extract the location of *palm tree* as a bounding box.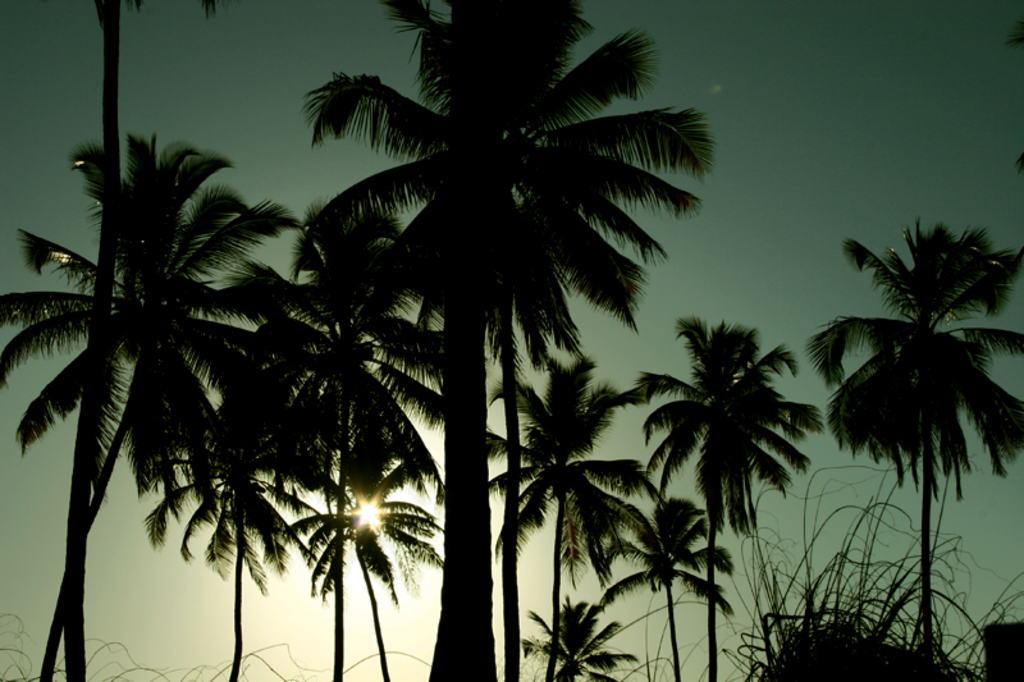
x1=63 y1=0 x2=125 y2=681.
